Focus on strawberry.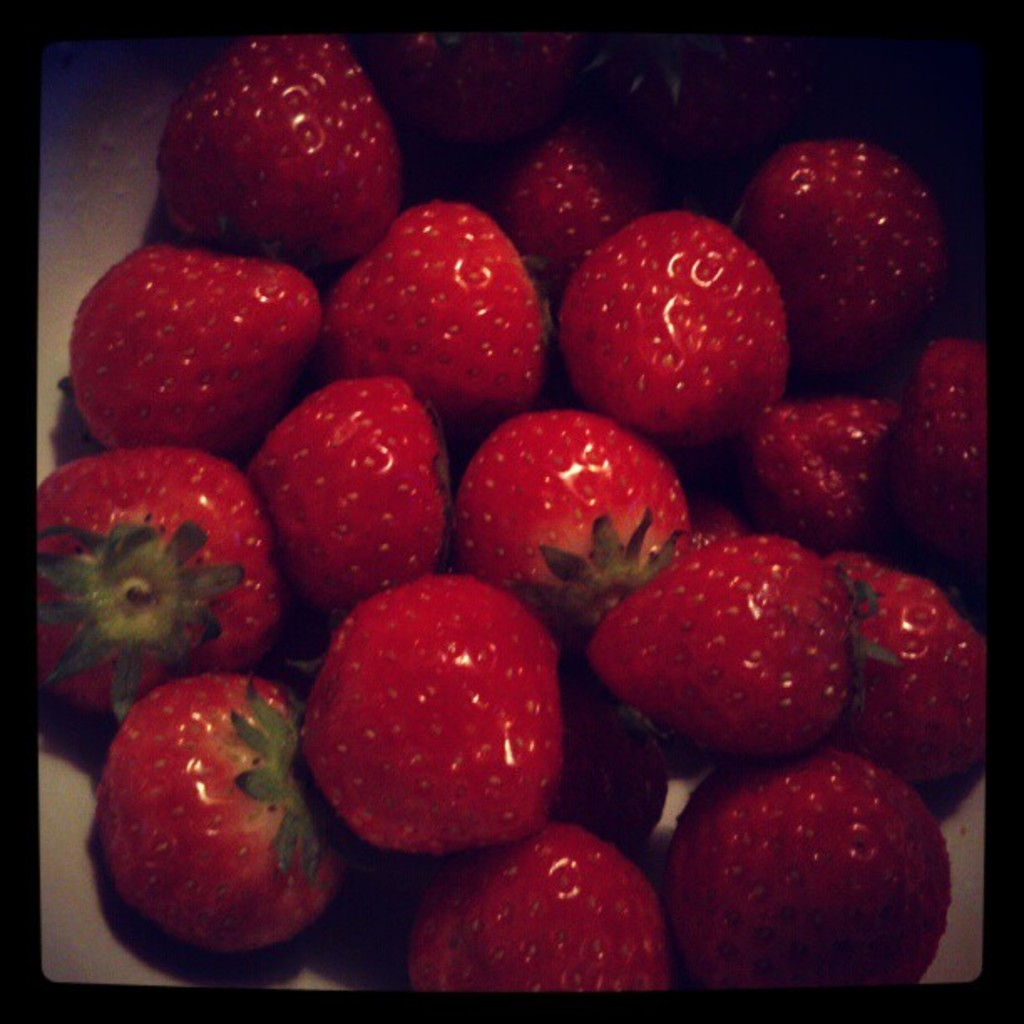
Focused at 244,376,448,619.
